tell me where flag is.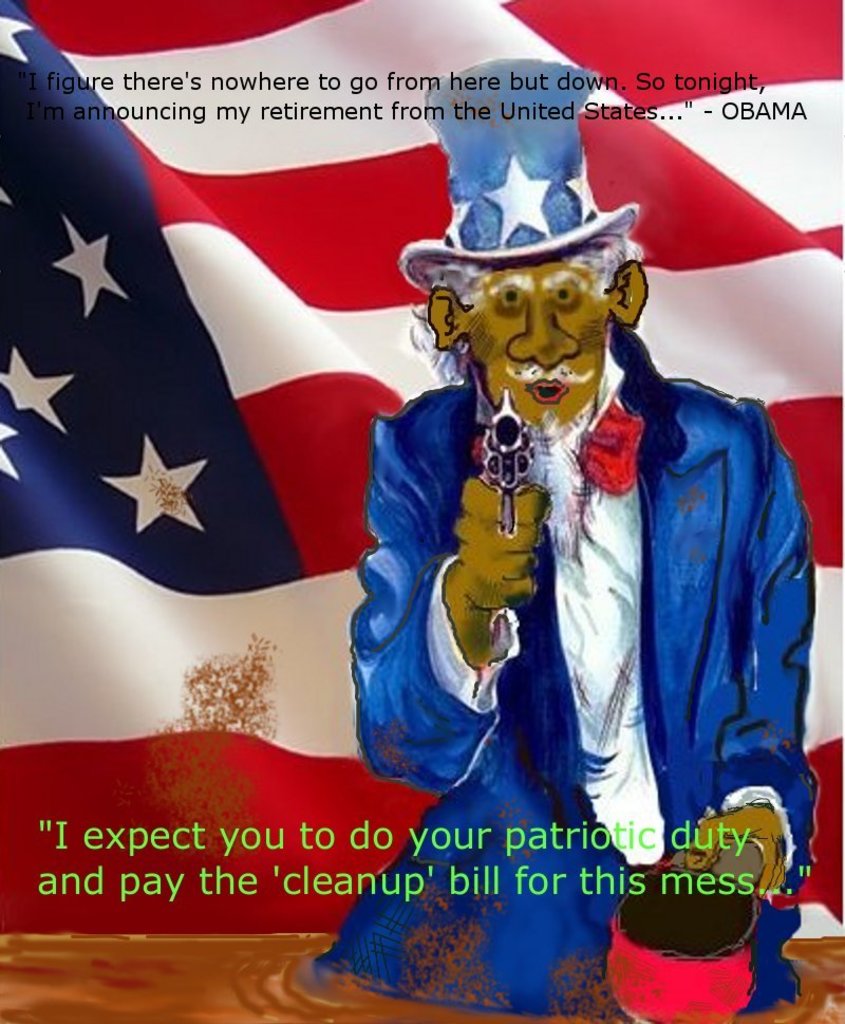
flag is at {"x1": 0, "y1": 0, "x2": 844, "y2": 941}.
